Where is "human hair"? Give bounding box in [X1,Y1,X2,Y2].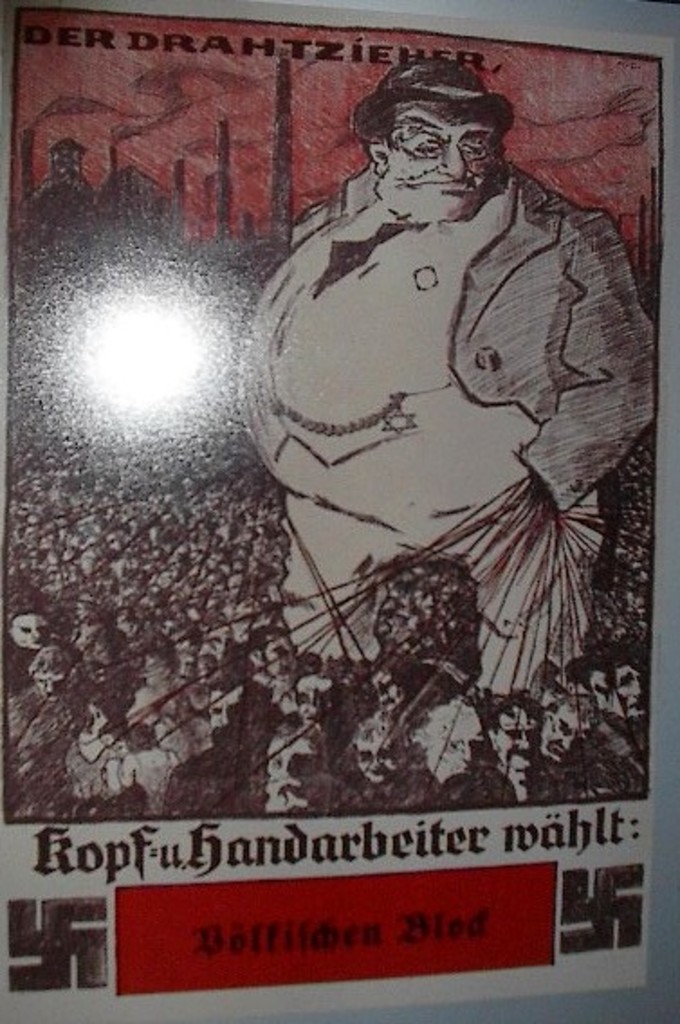
[355,710,404,737].
